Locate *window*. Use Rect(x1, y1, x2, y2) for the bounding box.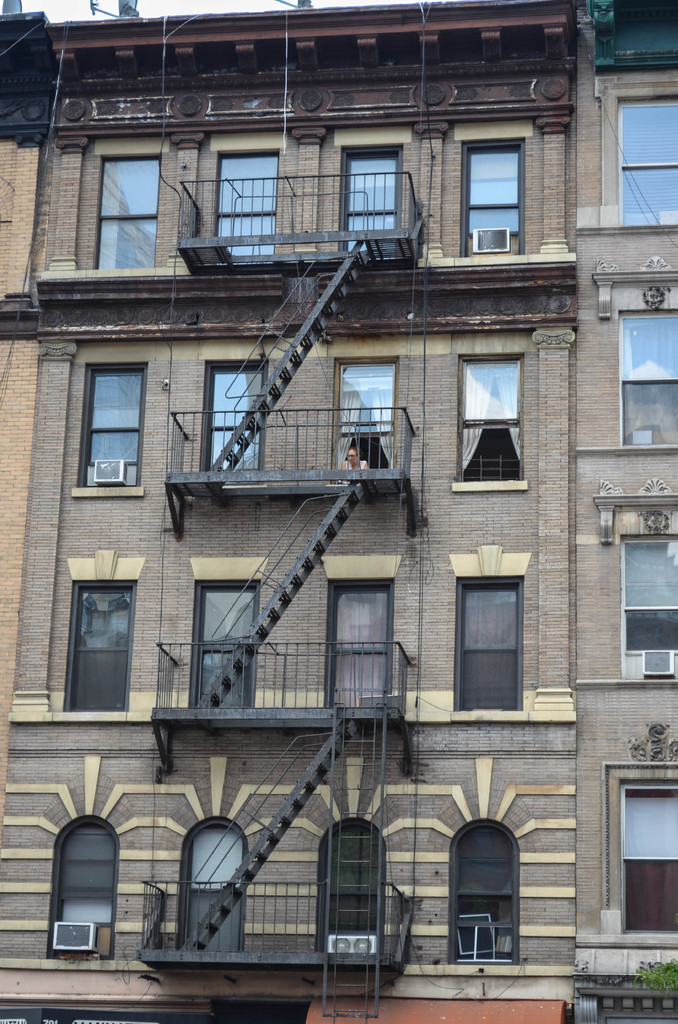
Rect(77, 365, 147, 495).
